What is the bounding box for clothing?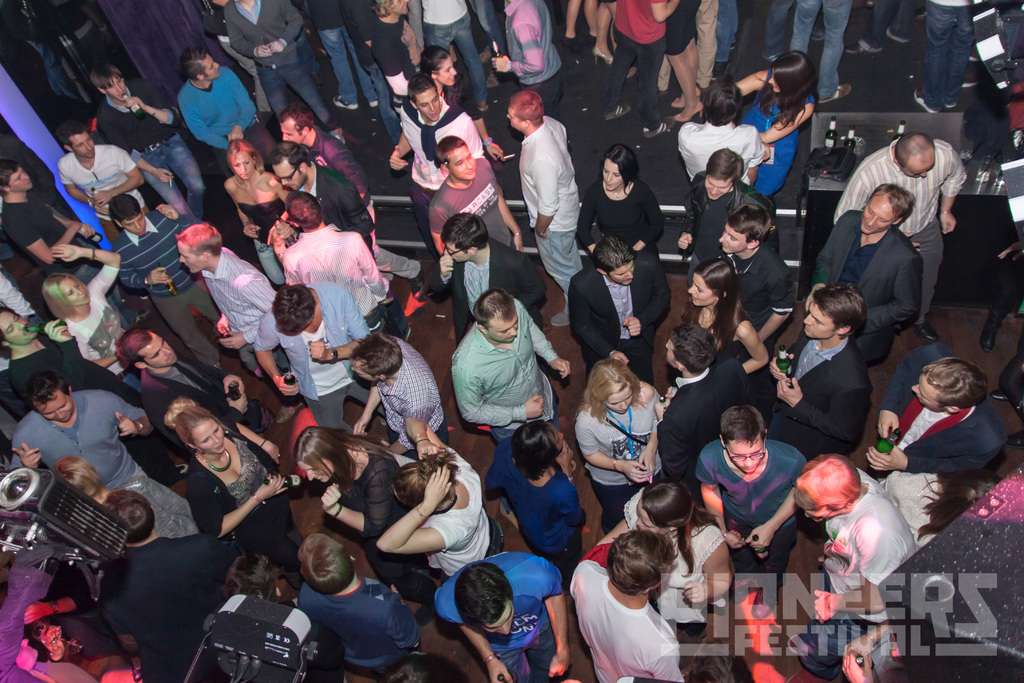
(left=298, top=165, right=372, bottom=259).
